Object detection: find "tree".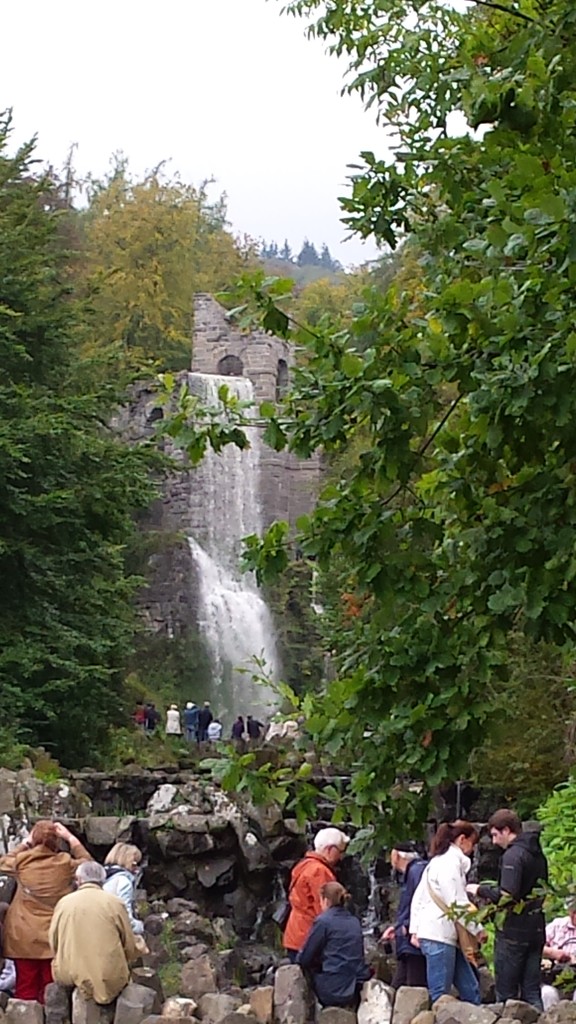
294/0/575/214.
